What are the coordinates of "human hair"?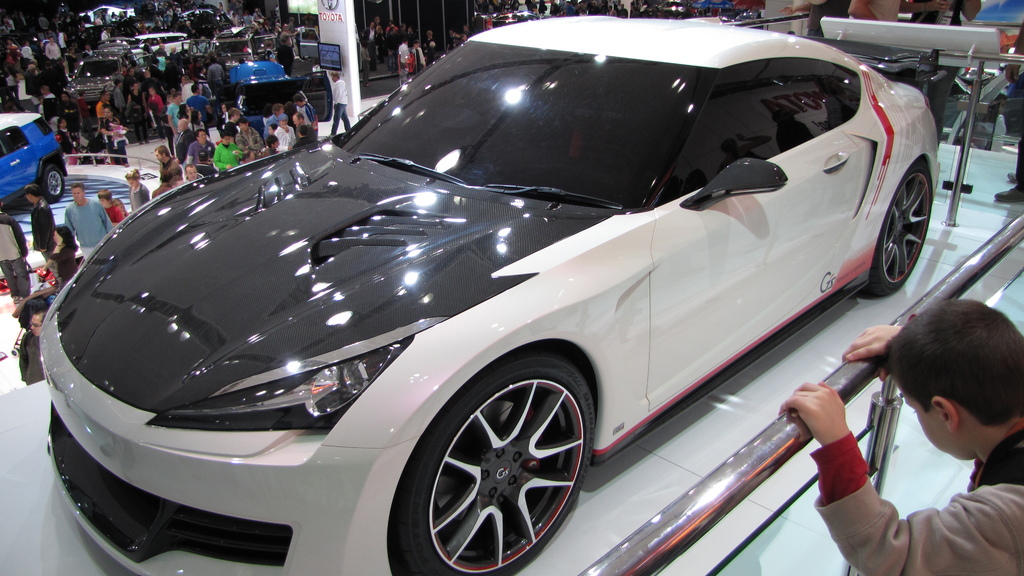
[x1=294, y1=111, x2=307, y2=121].
